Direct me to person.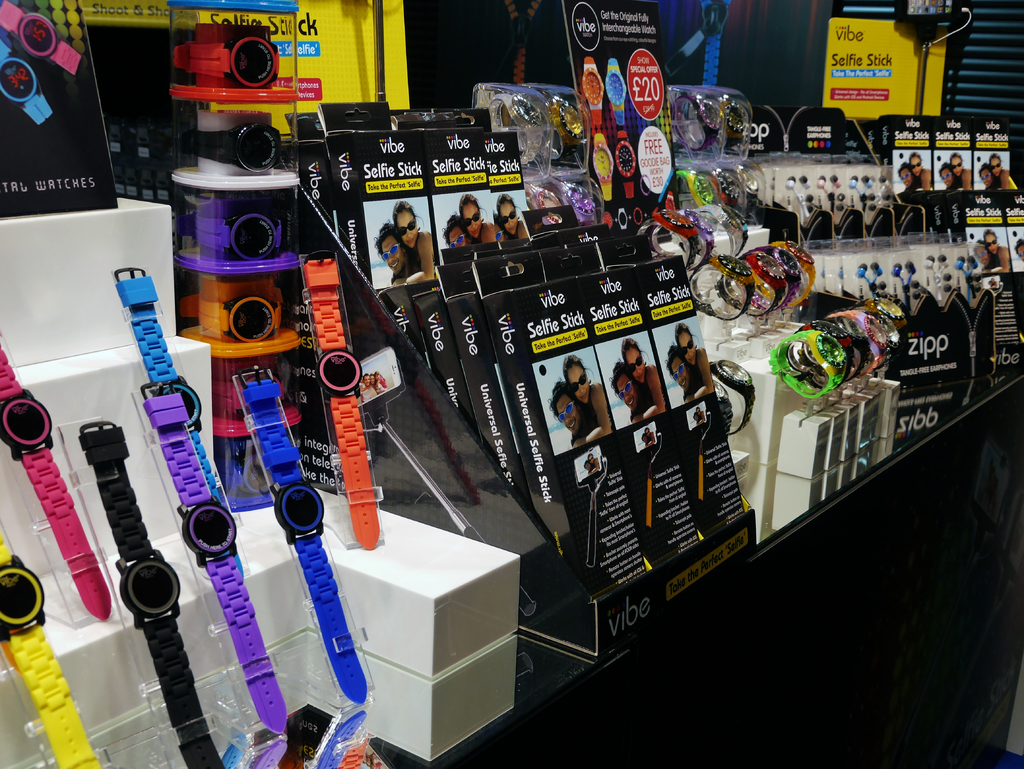
Direction: x1=988, y1=223, x2=1013, y2=273.
